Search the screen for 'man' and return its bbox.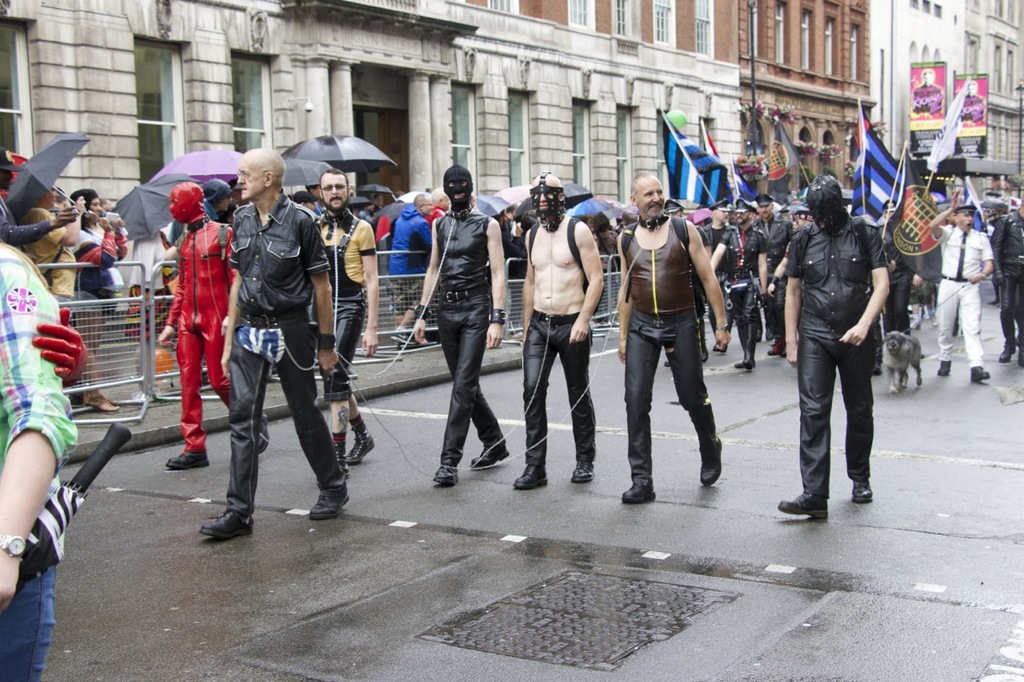
Found: [left=865, top=200, right=927, bottom=358].
